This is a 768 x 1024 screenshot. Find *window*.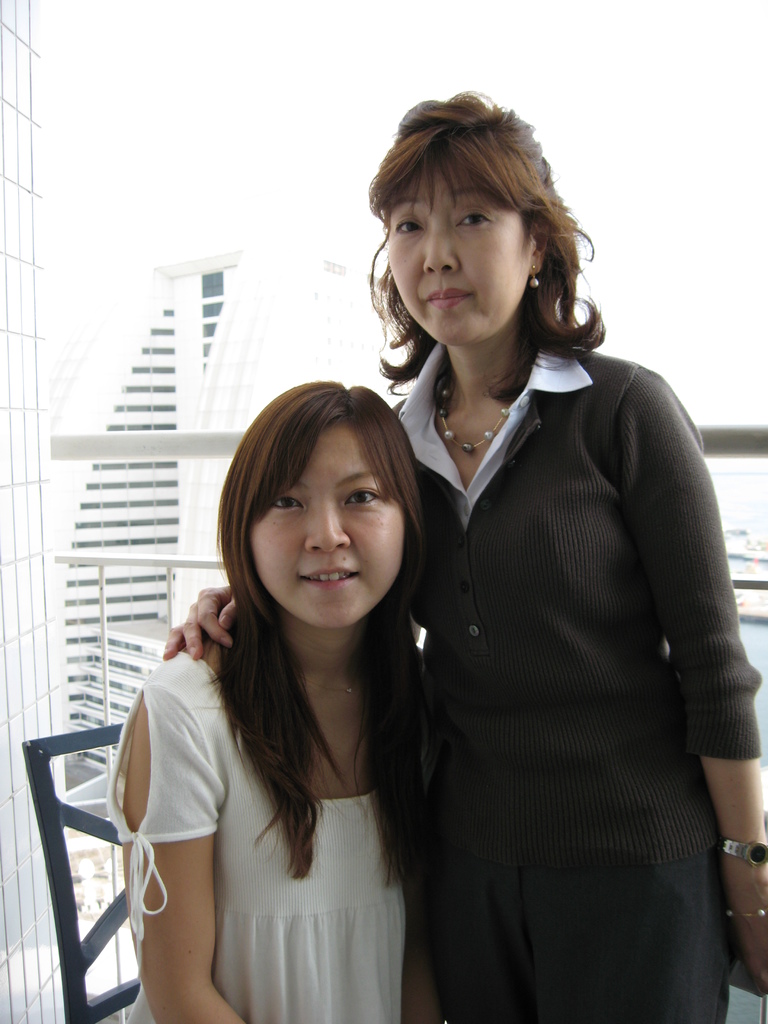
Bounding box: [202,319,221,337].
